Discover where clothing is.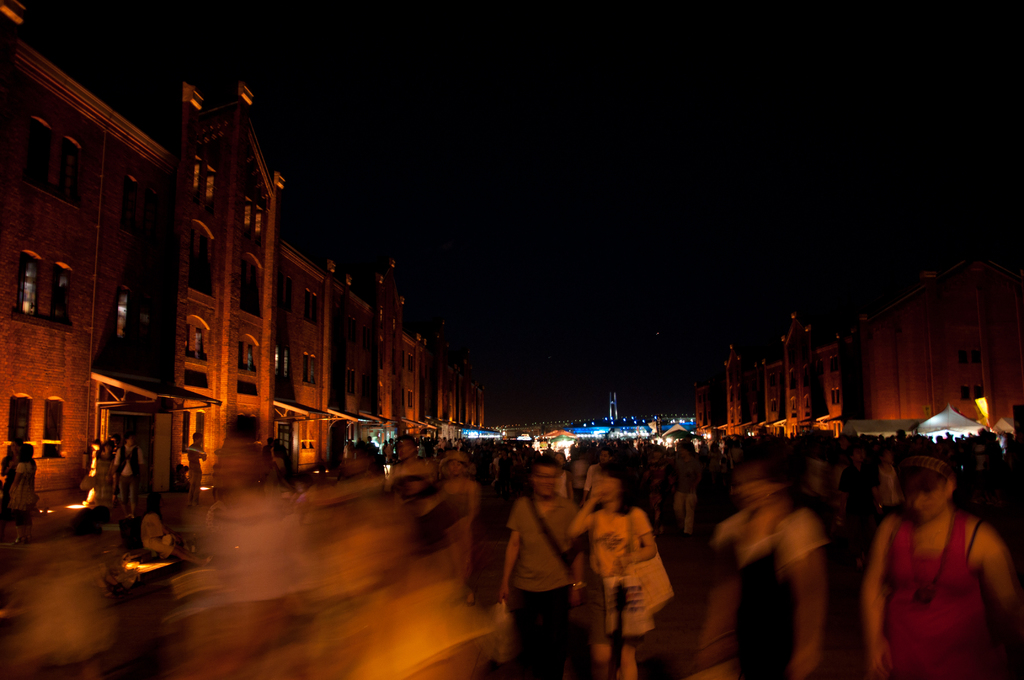
Discovered at detection(507, 491, 579, 679).
